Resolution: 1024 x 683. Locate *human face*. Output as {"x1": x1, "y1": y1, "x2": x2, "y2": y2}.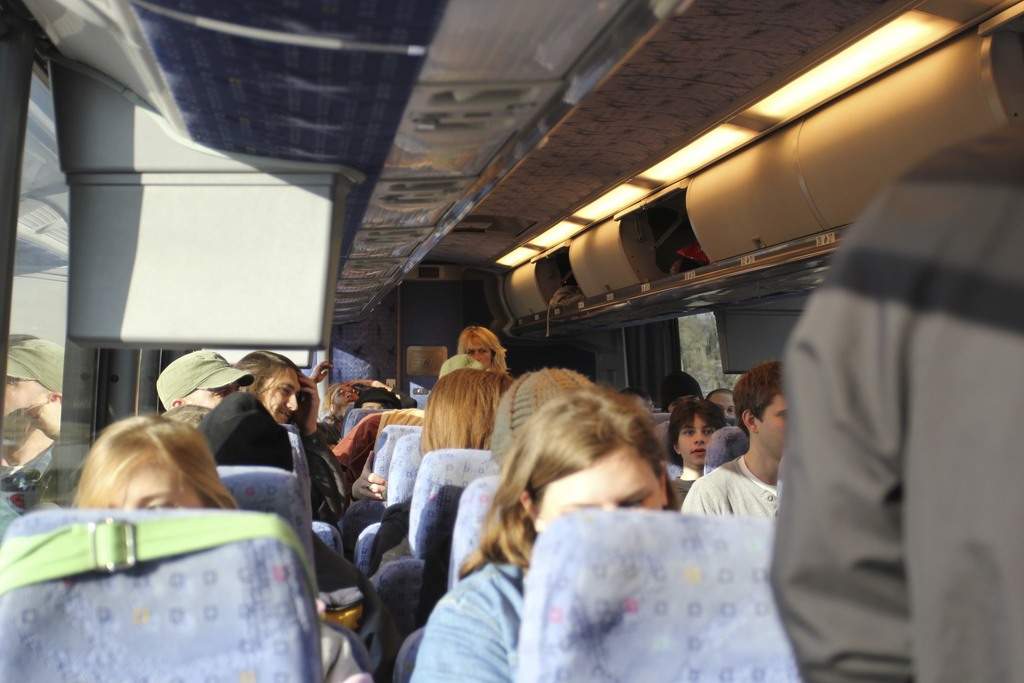
{"x1": 540, "y1": 443, "x2": 660, "y2": 523}.
